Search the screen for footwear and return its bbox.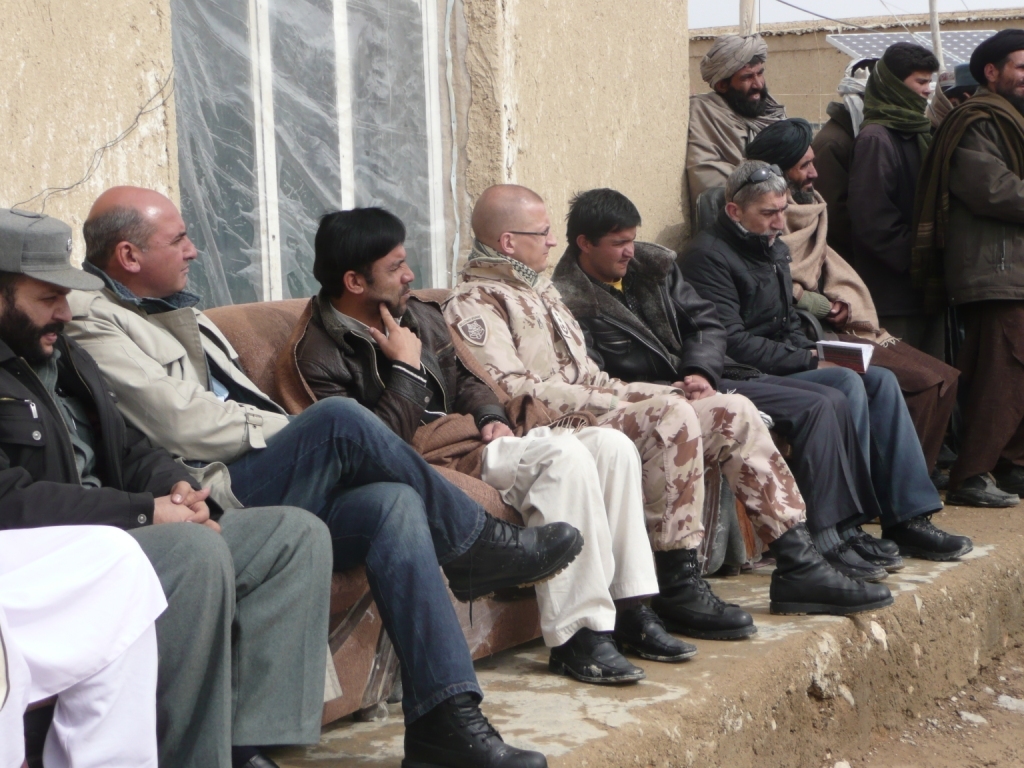
Found: 612:602:695:667.
